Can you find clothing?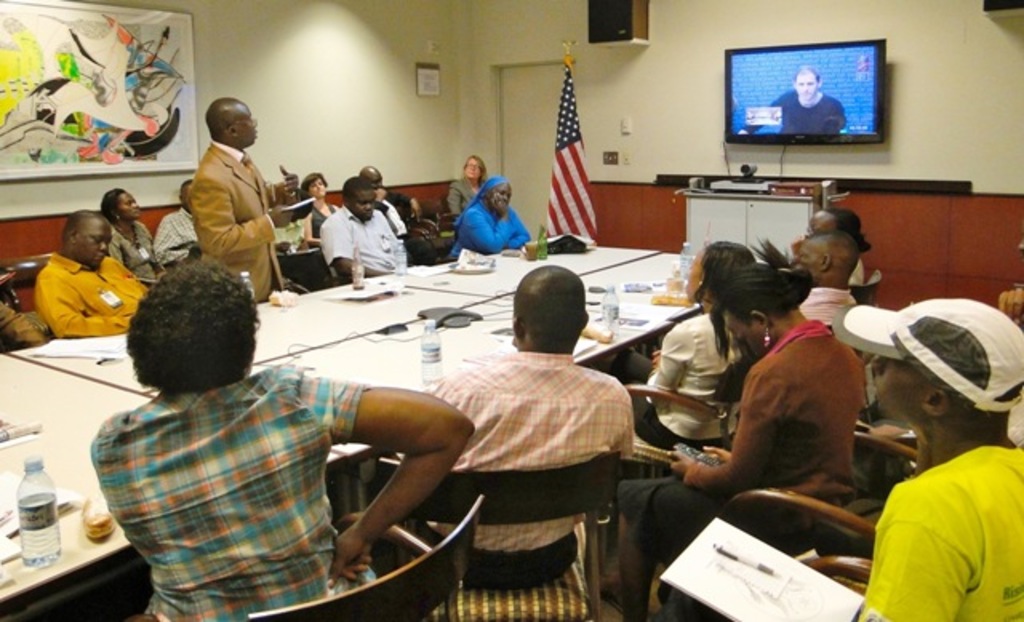
Yes, bounding box: pyautogui.locateOnScreen(90, 360, 382, 620).
